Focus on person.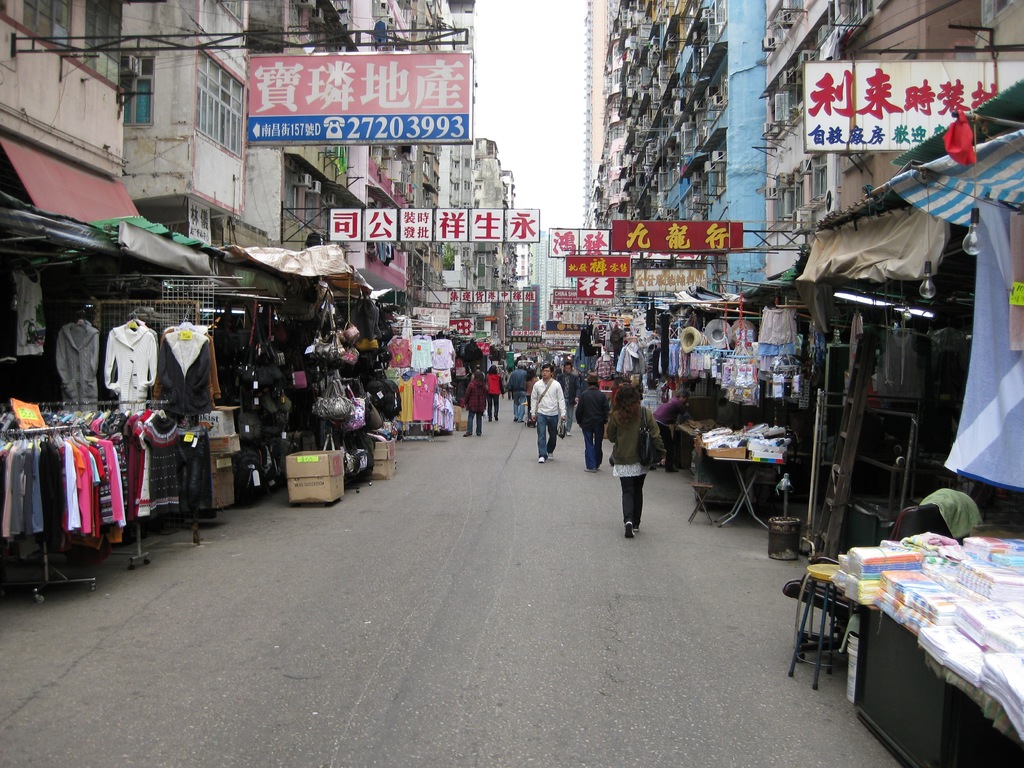
Focused at box=[506, 367, 523, 420].
